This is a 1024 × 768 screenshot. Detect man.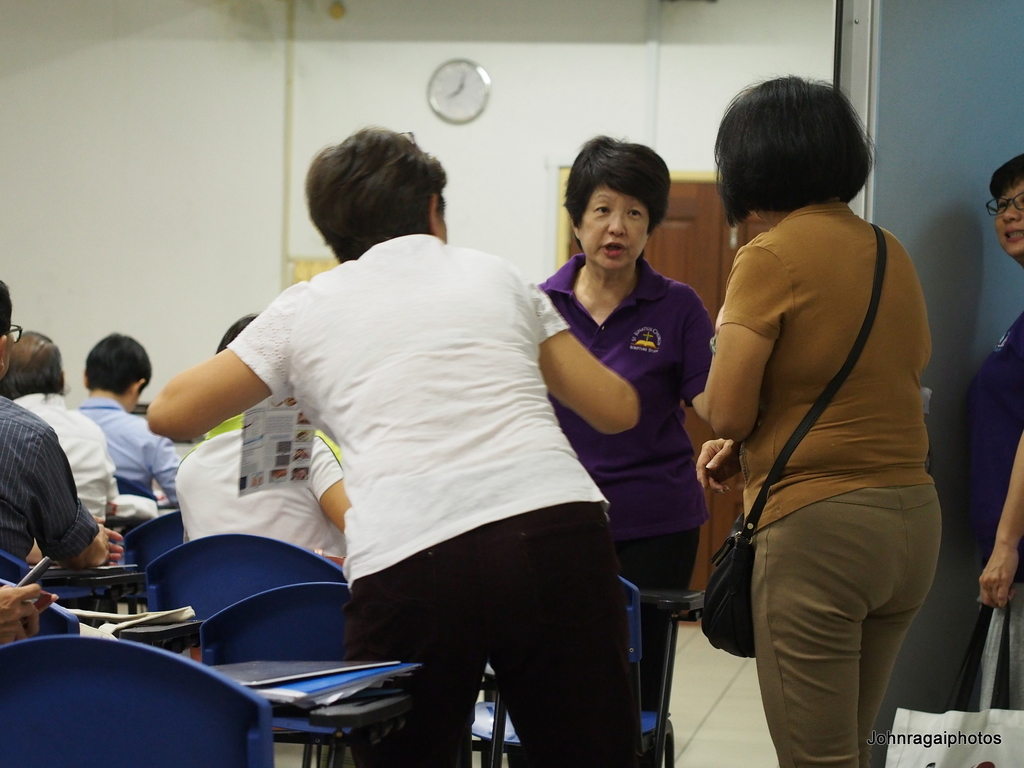
{"x1": 16, "y1": 331, "x2": 120, "y2": 524}.
